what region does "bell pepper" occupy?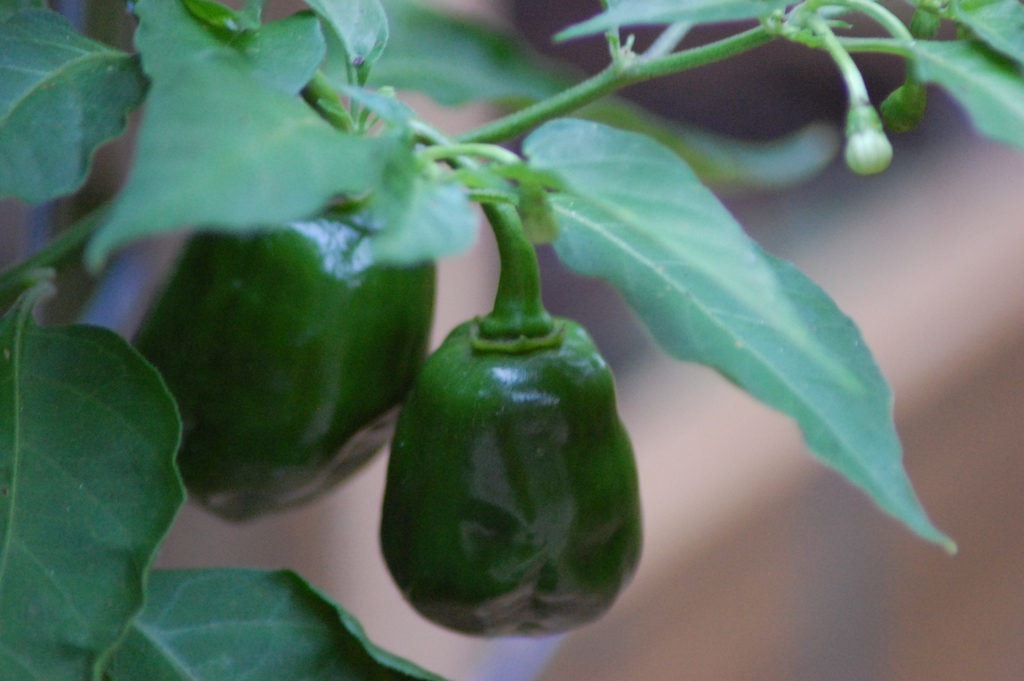
(376, 115, 646, 643).
